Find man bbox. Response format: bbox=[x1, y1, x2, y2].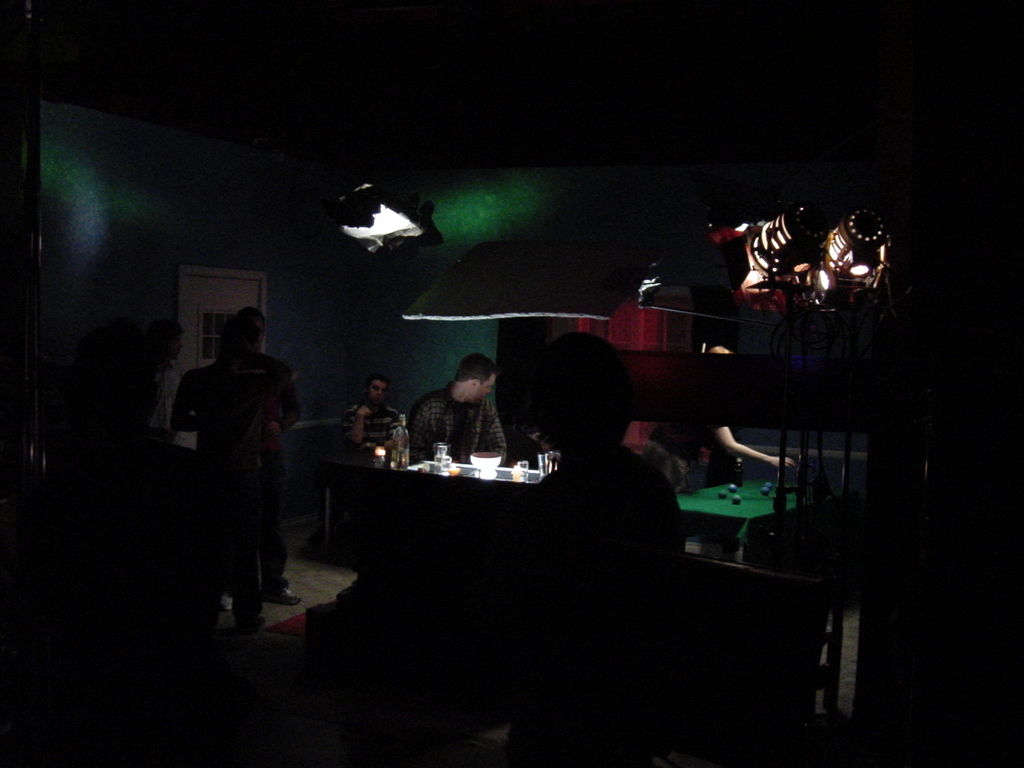
bbox=[212, 306, 303, 611].
